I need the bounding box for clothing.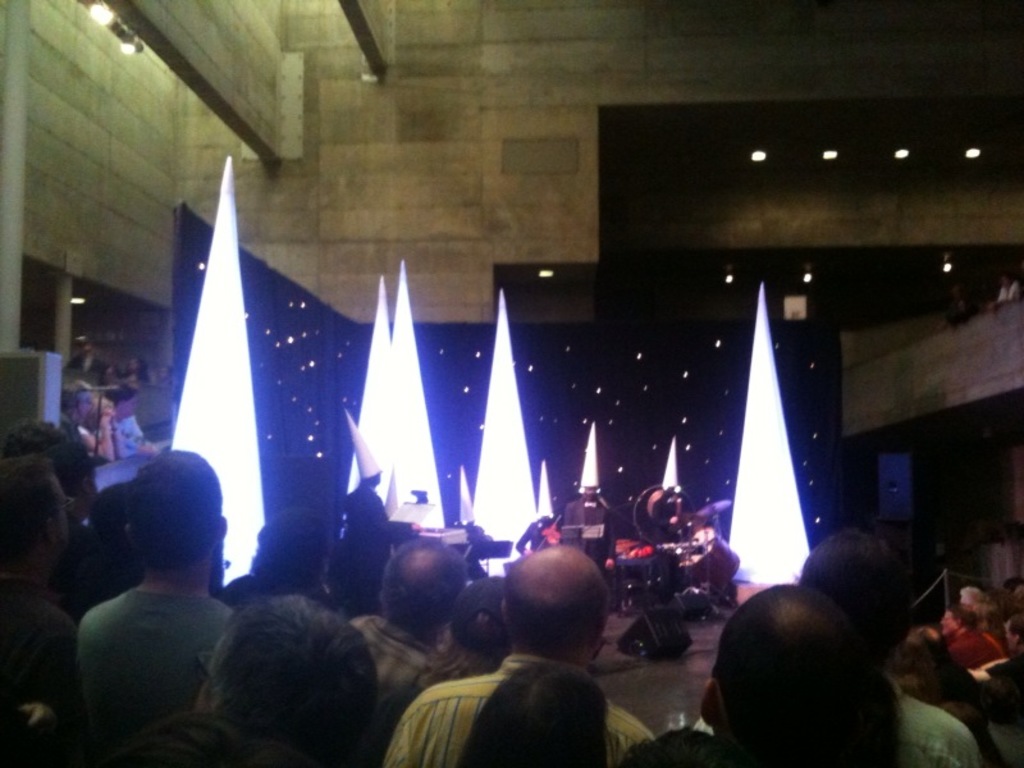
Here it is: detection(695, 684, 978, 767).
